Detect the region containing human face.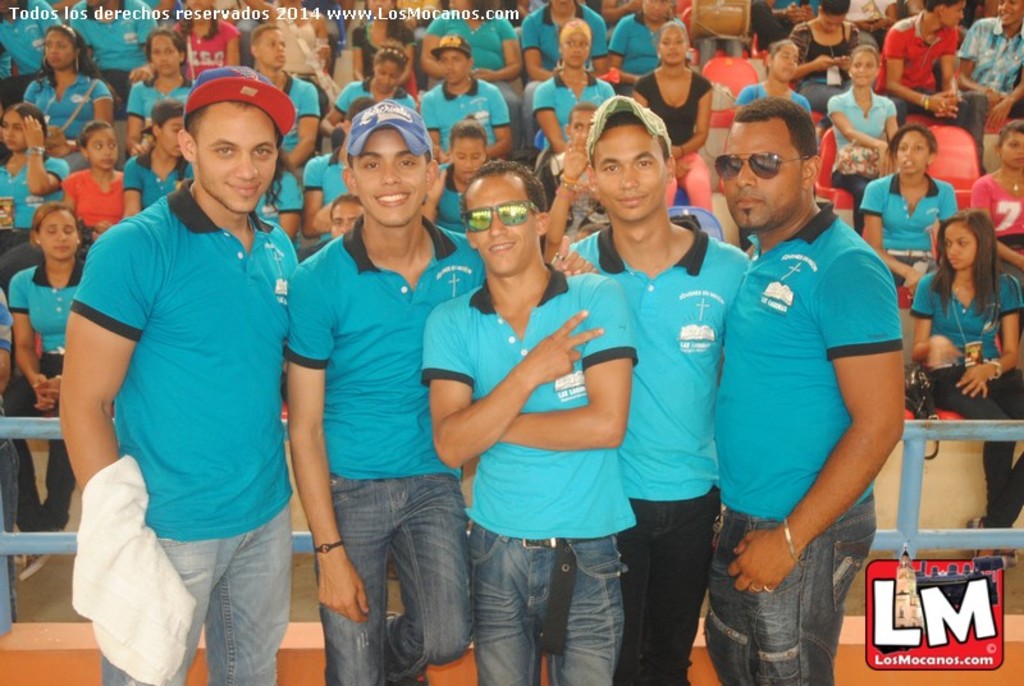
select_region(942, 0, 966, 31).
